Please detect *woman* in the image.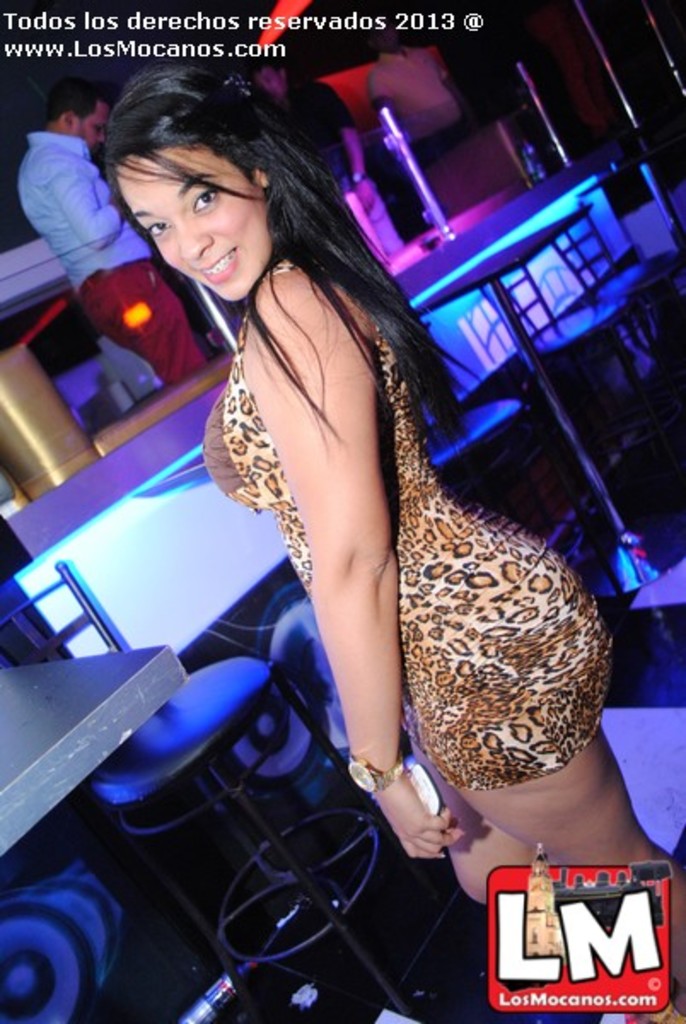
(108, 27, 548, 997).
